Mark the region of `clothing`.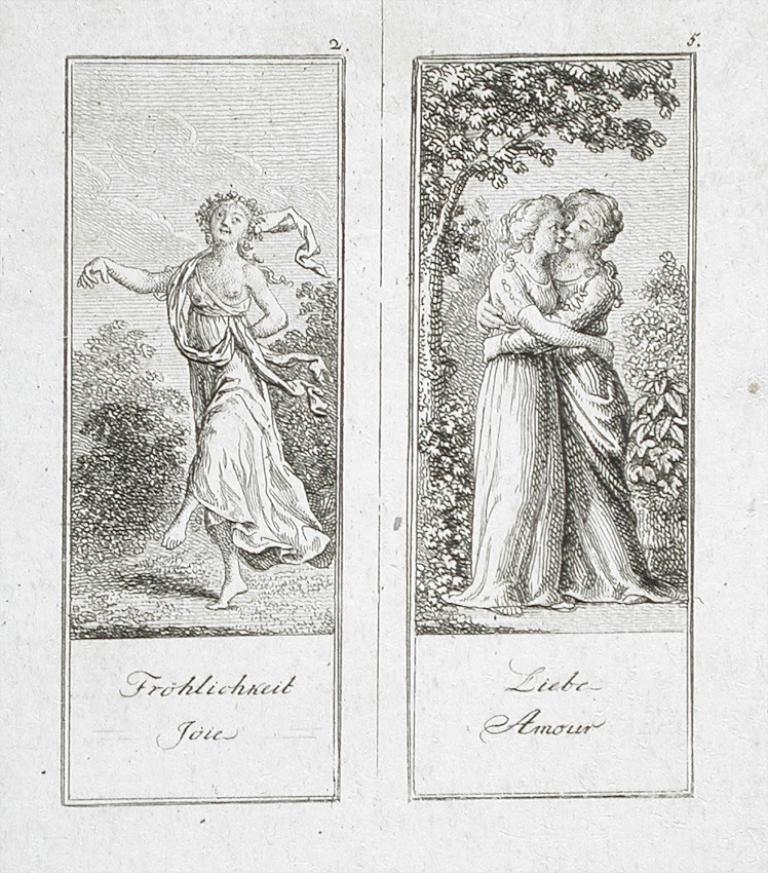
Region: locate(447, 256, 561, 609).
